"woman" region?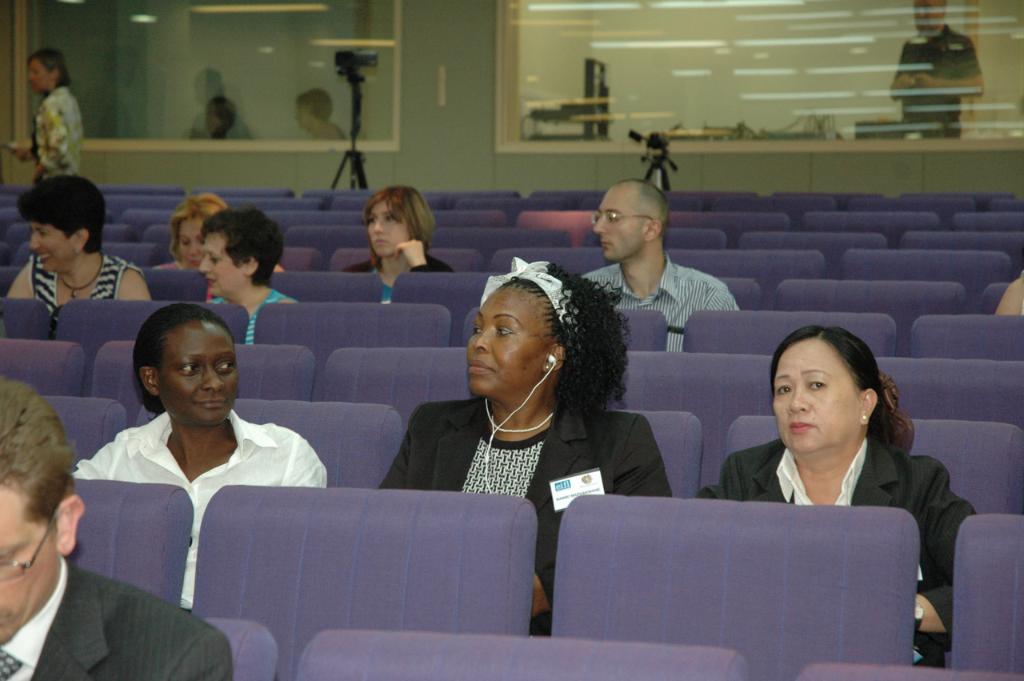
(x1=685, y1=322, x2=986, y2=675)
